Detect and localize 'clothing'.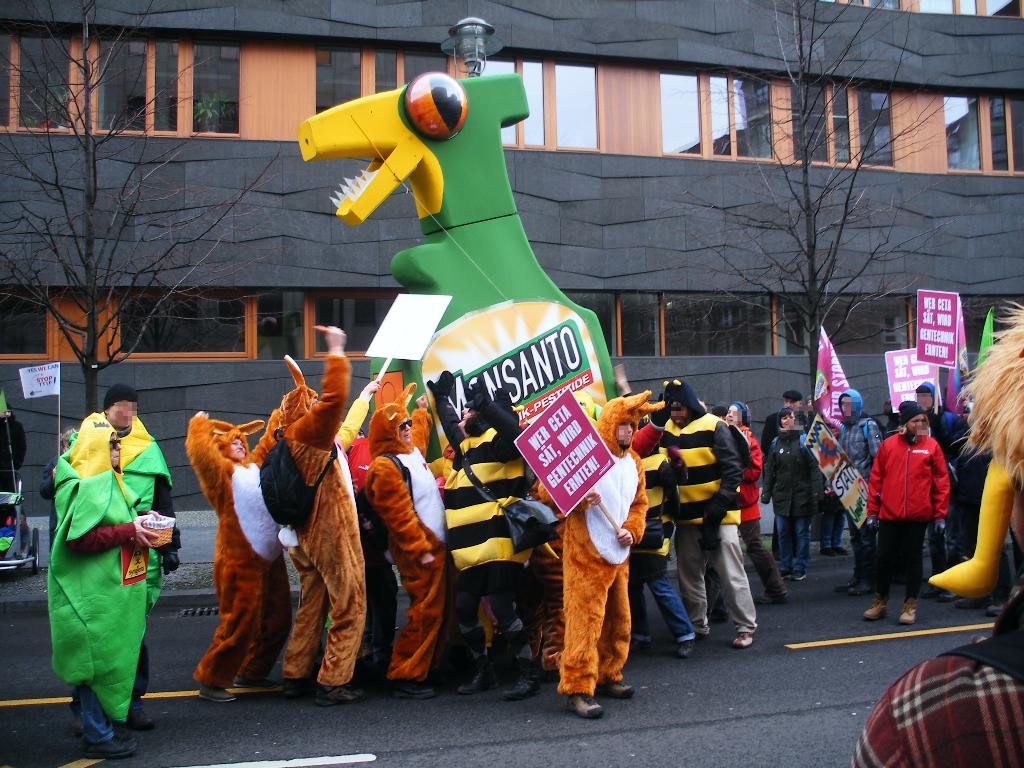
Localized at (99, 417, 179, 570).
